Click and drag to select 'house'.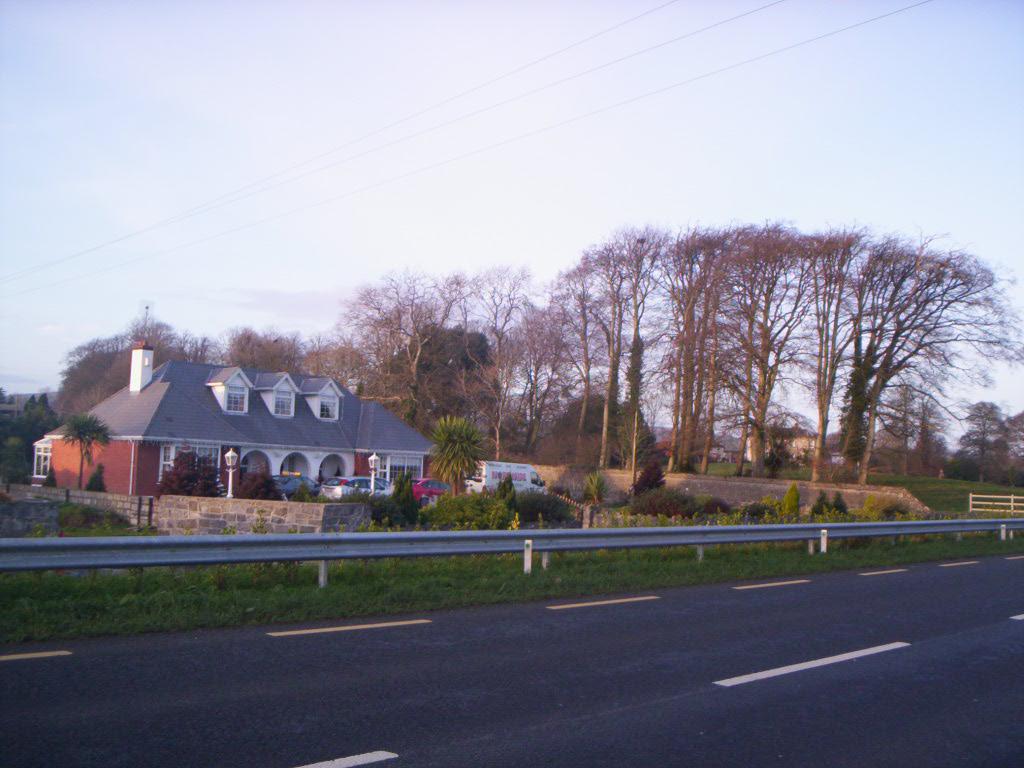
Selection: detection(26, 340, 430, 501).
